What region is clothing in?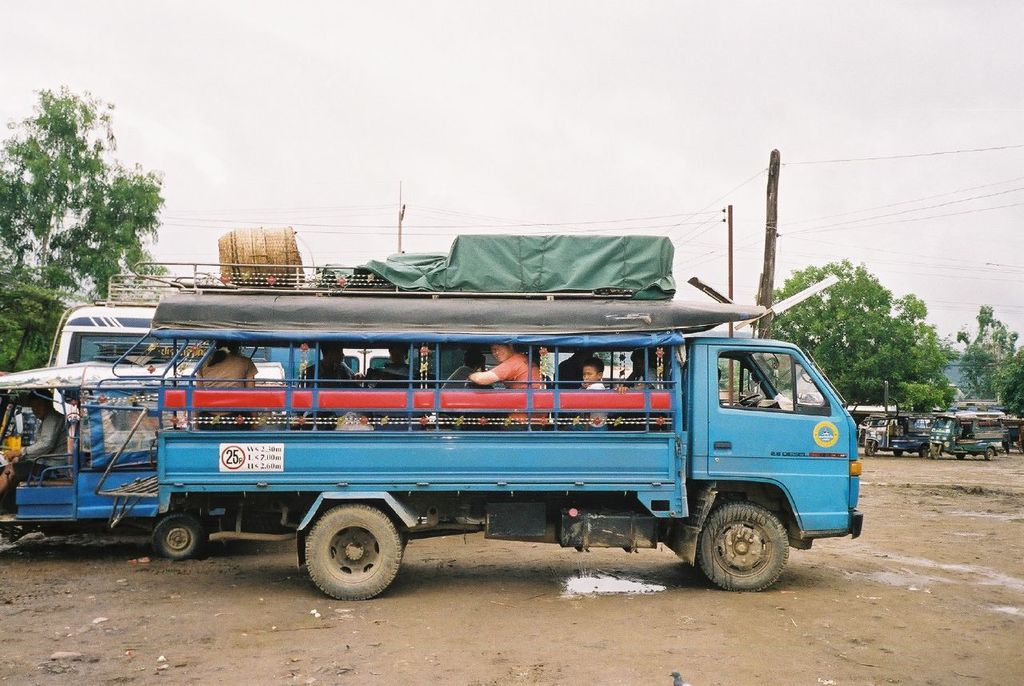
bbox=[579, 373, 606, 432].
